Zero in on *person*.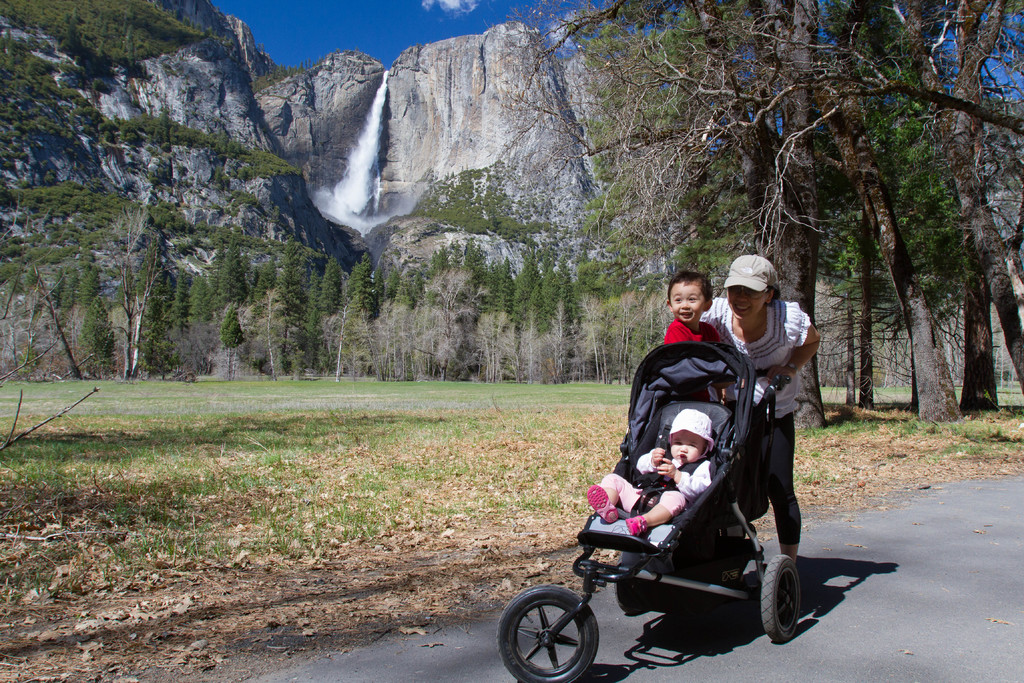
Zeroed in: 700 251 820 567.
